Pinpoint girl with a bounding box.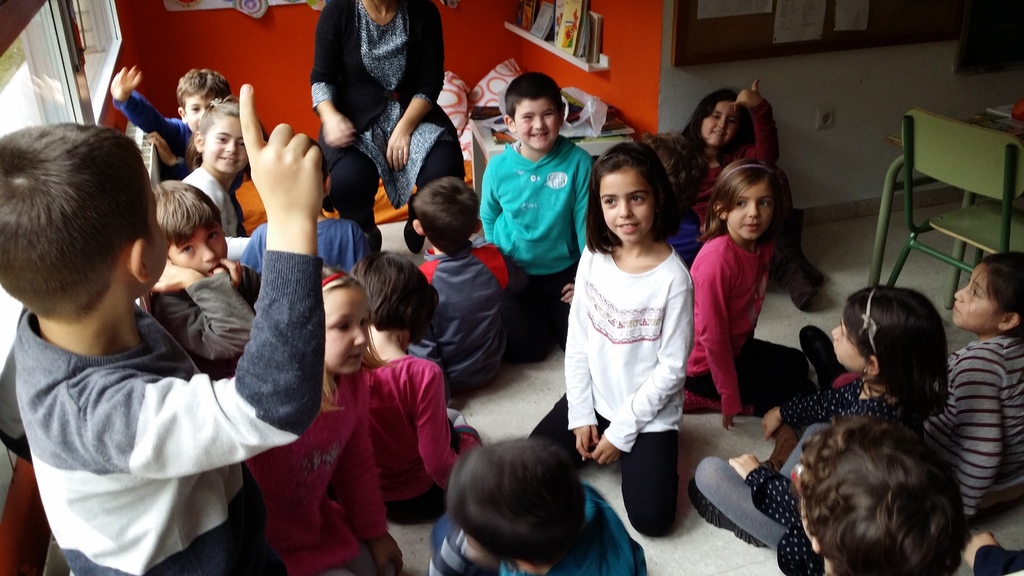
x1=683 y1=159 x2=810 y2=428.
